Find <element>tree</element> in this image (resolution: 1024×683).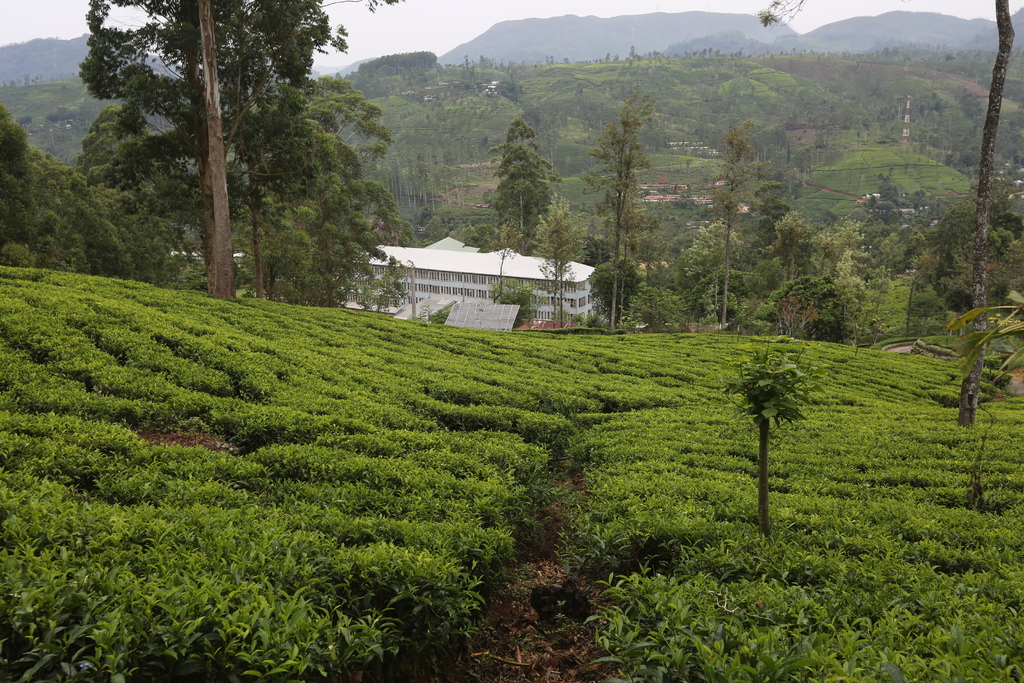
{"x1": 860, "y1": 188, "x2": 918, "y2": 267}.
